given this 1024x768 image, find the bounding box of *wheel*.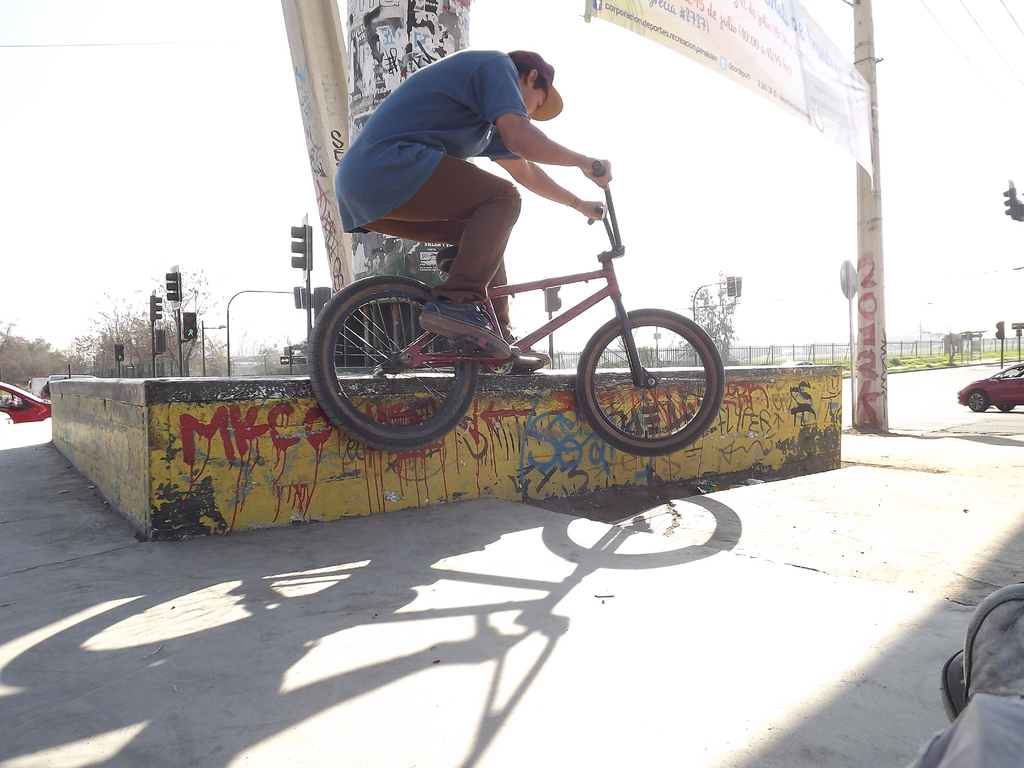
box(995, 404, 1011, 413).
